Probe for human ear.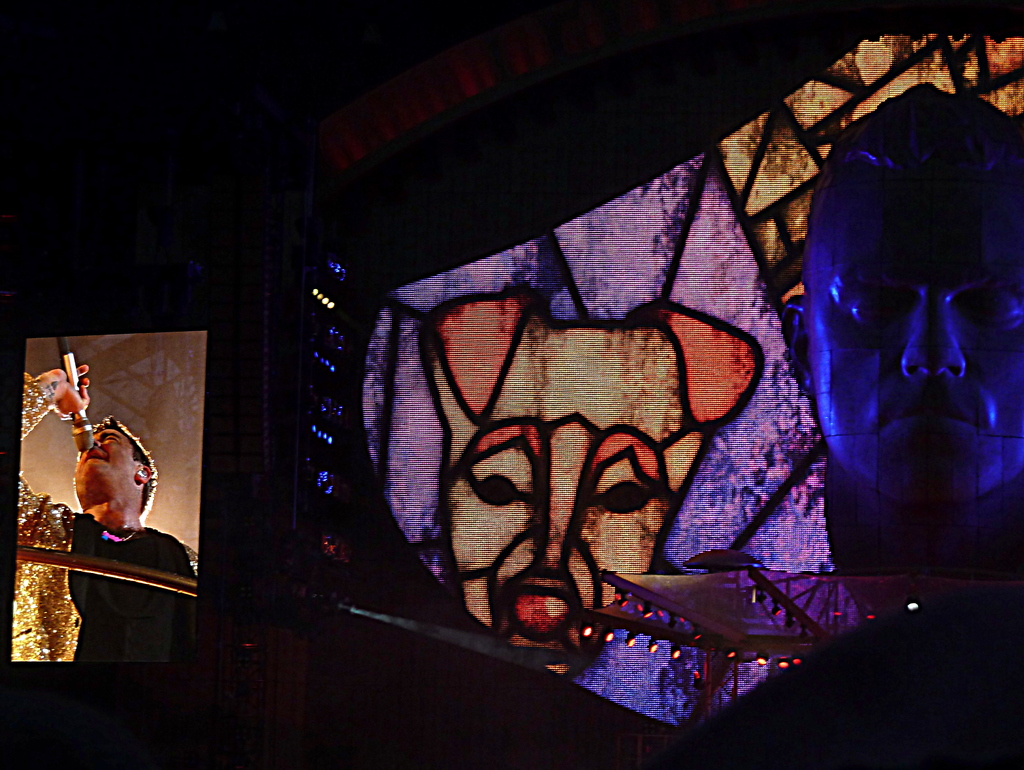
Probe result: rect(132, 459, 152, 485).
